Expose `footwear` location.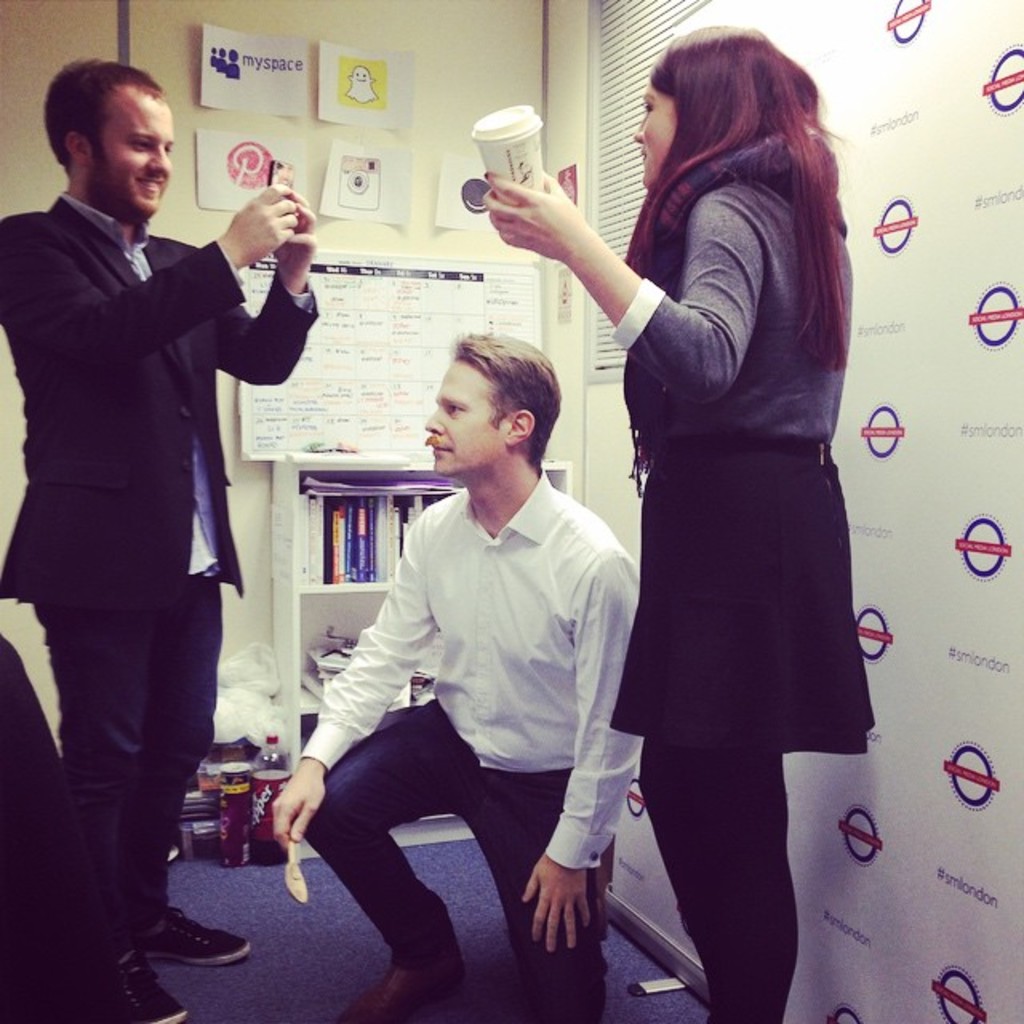
Exposed at (349,947,466,1011).
